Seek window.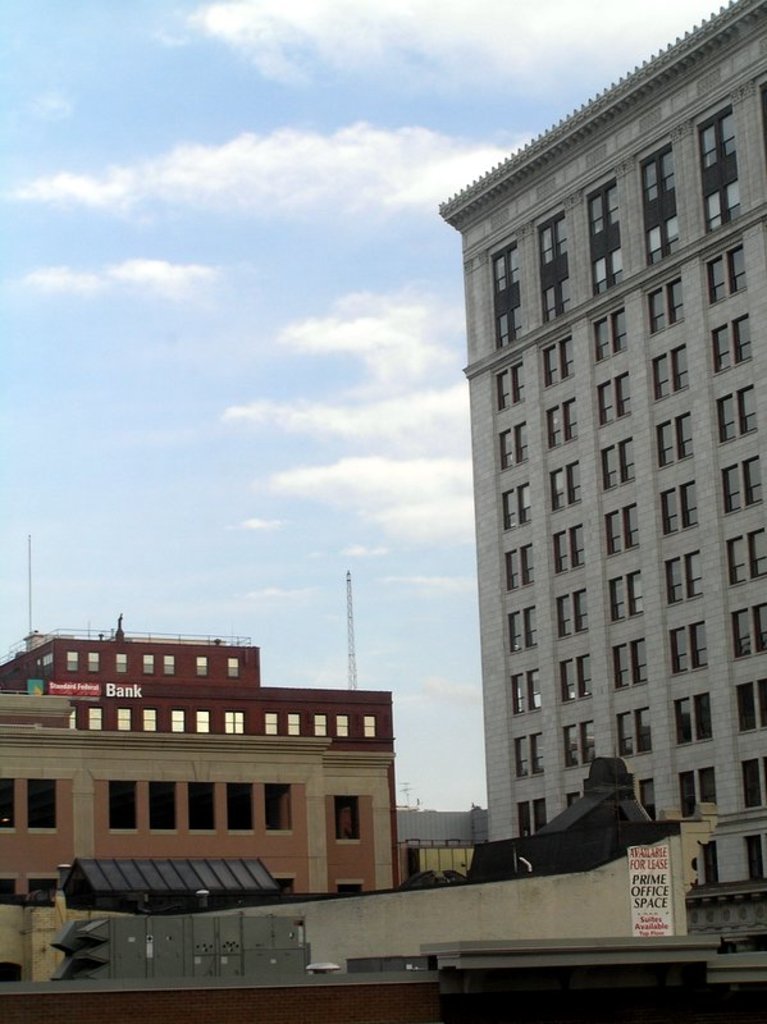
crop(334, 797, 357, 838).
